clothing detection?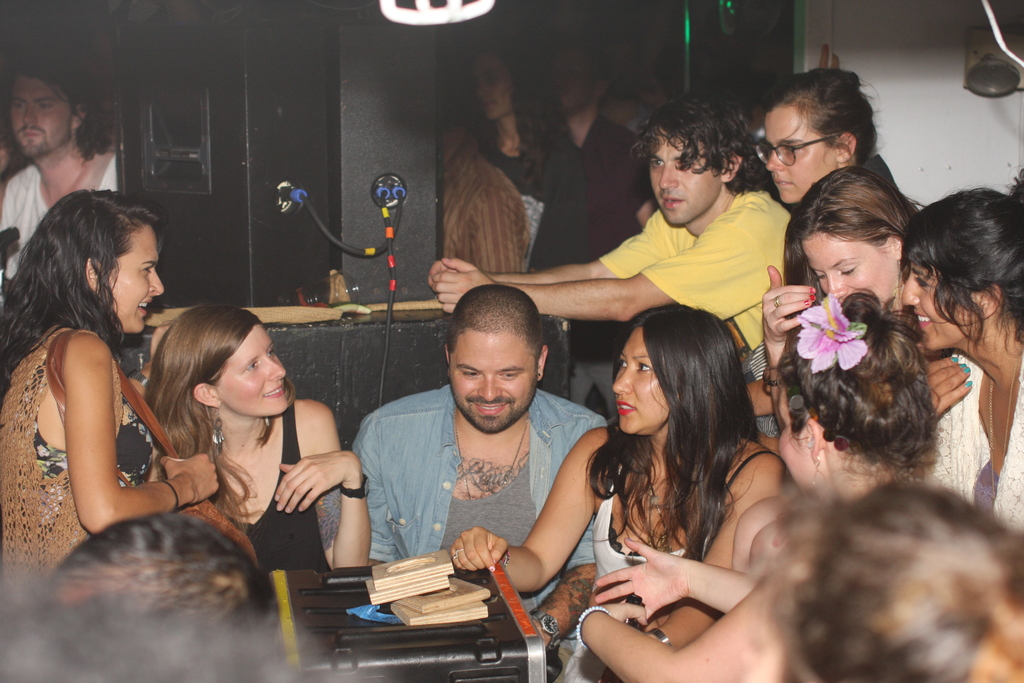
197/398/332/573
